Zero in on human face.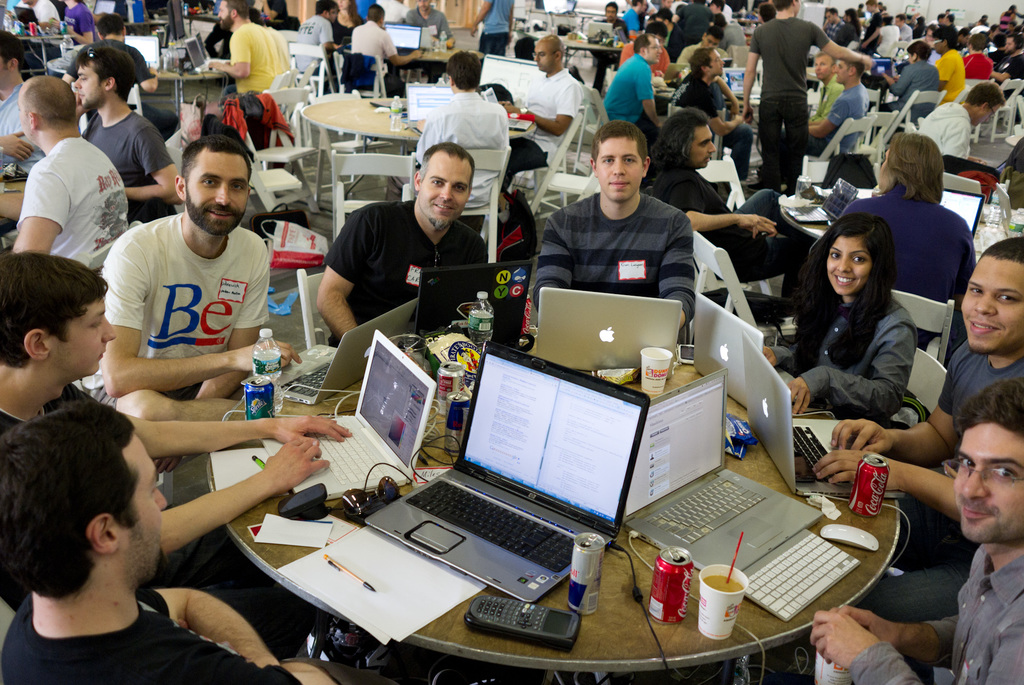
Zeroed in: bbox=(595, 136, 643, 200).
